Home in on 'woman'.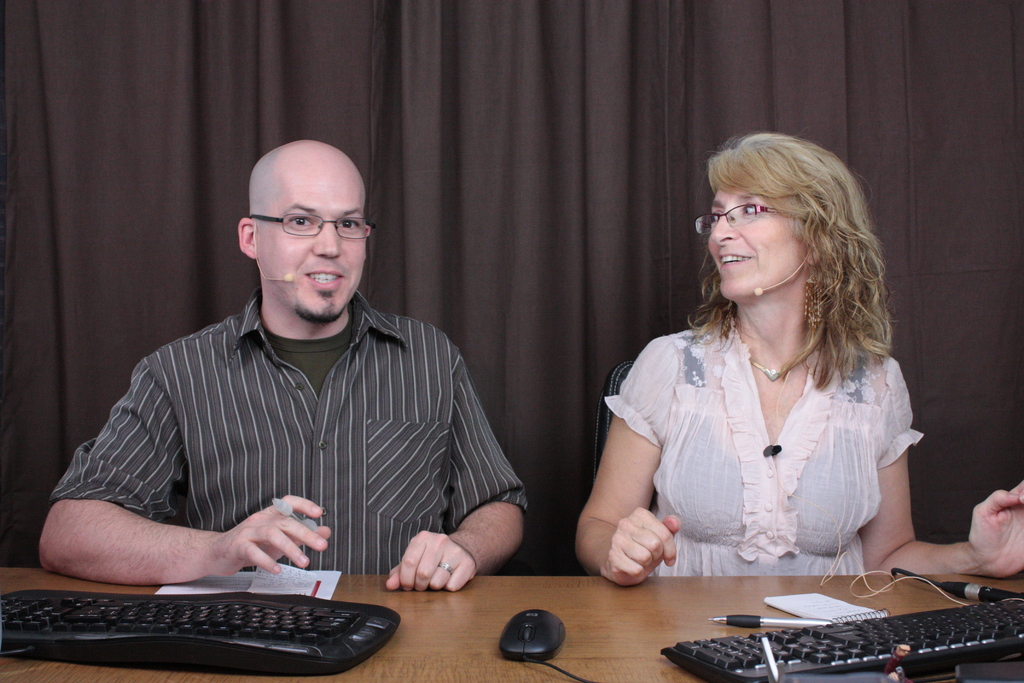
Homed in at select_region(590, 132, 1023, 595).
